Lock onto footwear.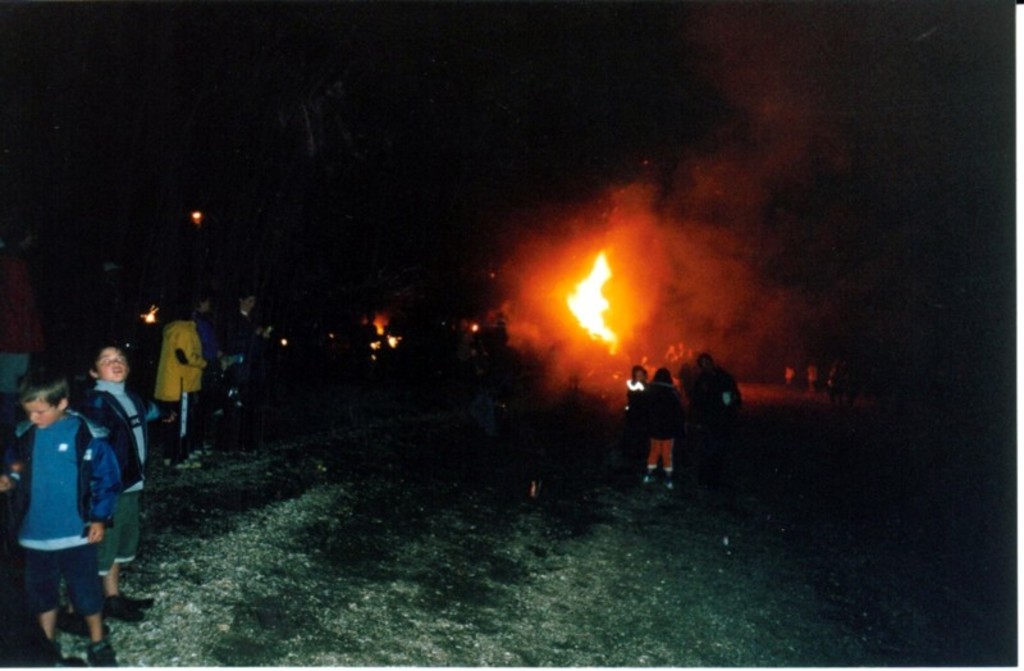
Locked: {"left": 40, "top": 635, "right": 60, "bottom": 666}.
